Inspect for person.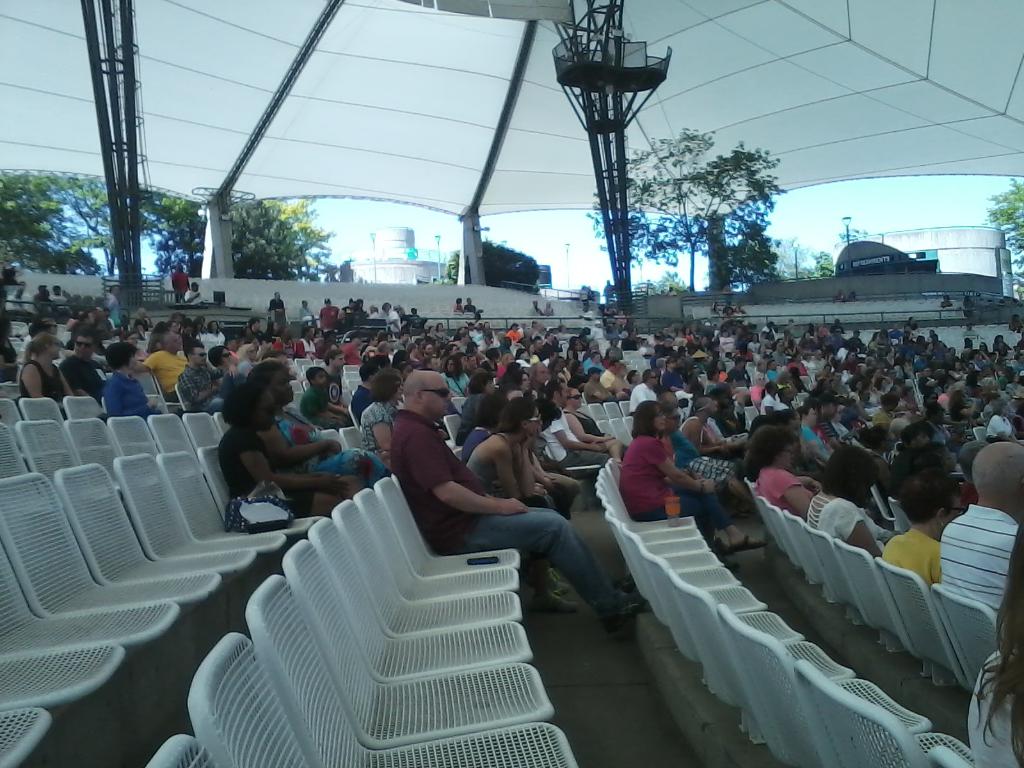
Inspection: BBox(806, 436, 886, 580).
